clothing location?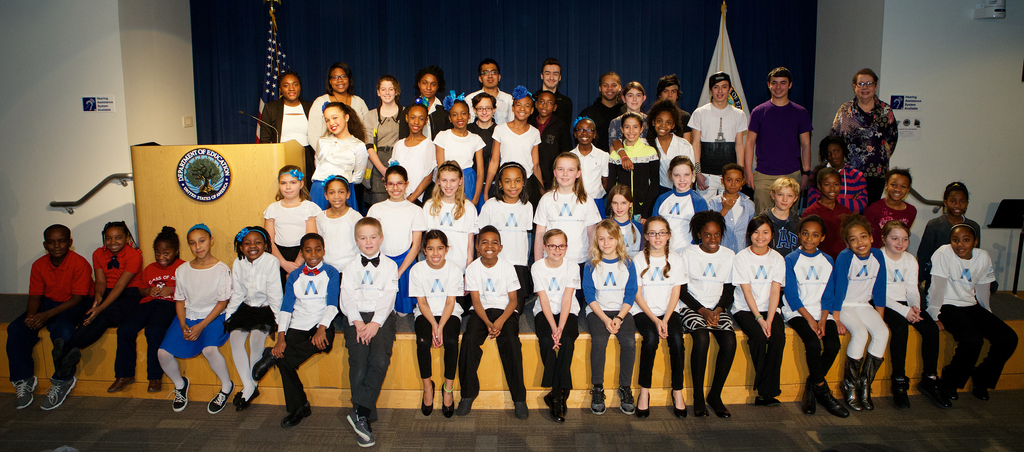
bbox=[638, 246, 687, 394]
